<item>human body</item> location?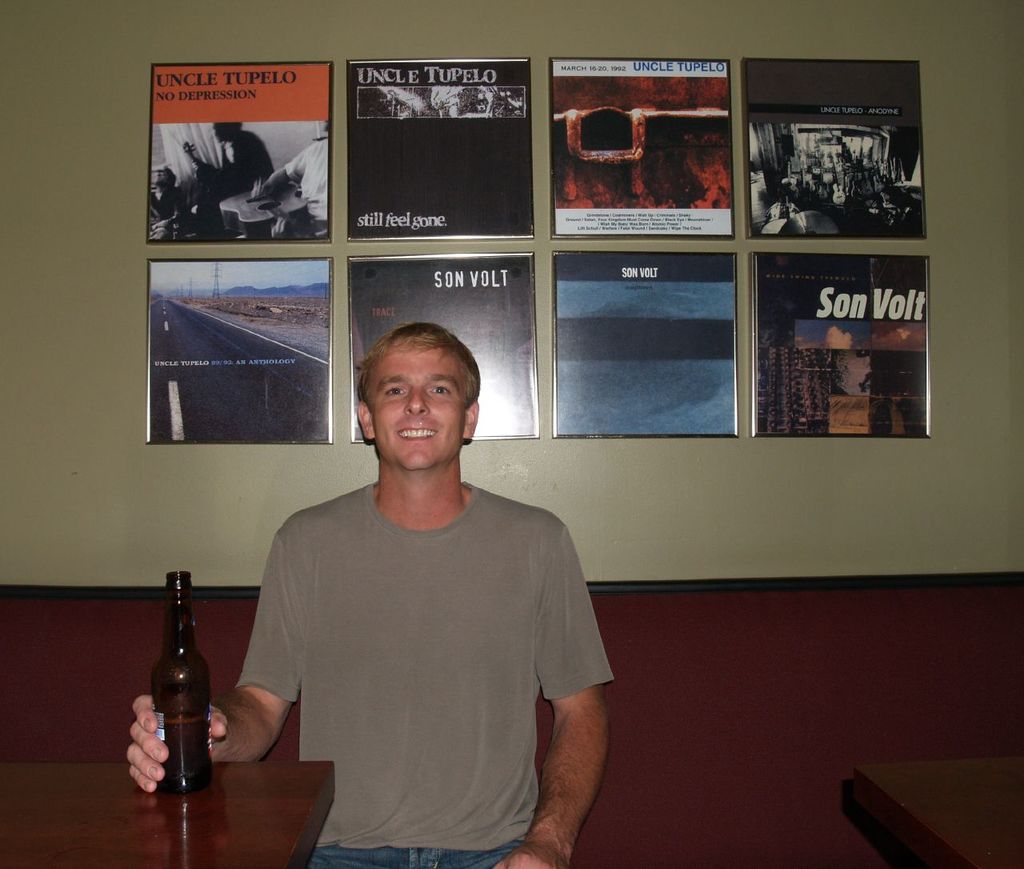
bbox(182, 130, 276, 242)
